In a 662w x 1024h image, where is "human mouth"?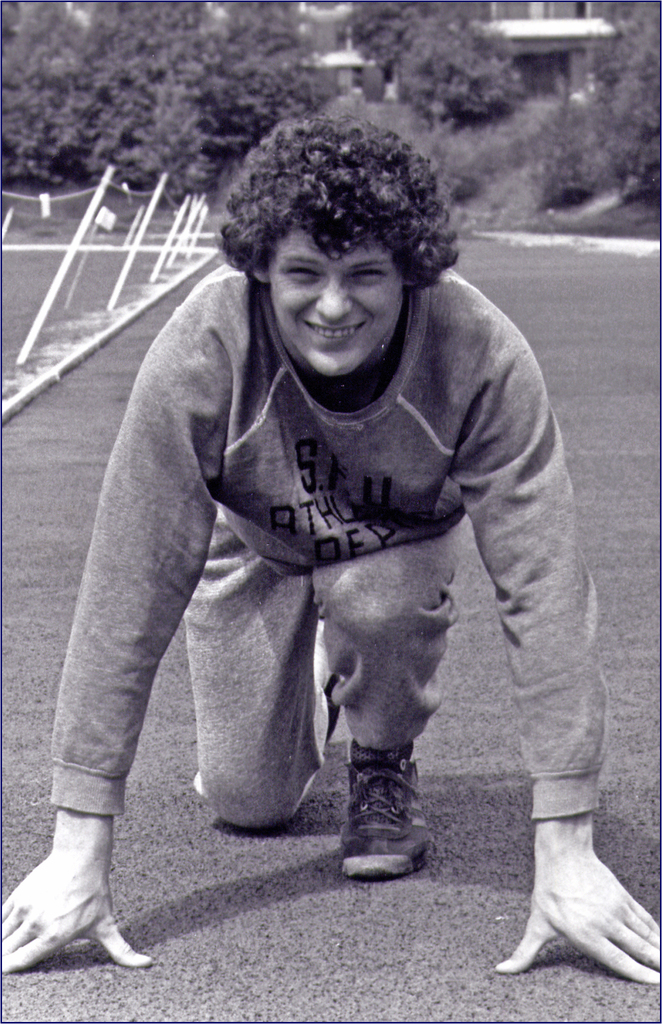
left=304, top=317, right=363, bottom=342.
